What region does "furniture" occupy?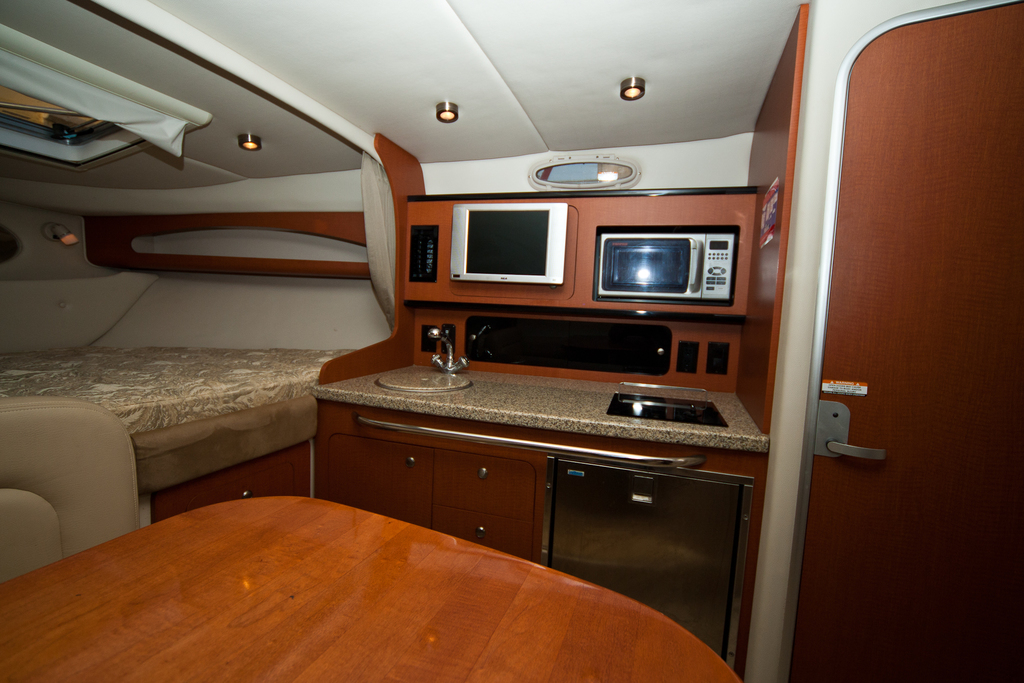
bbox=[0, 493, 744, 682].
